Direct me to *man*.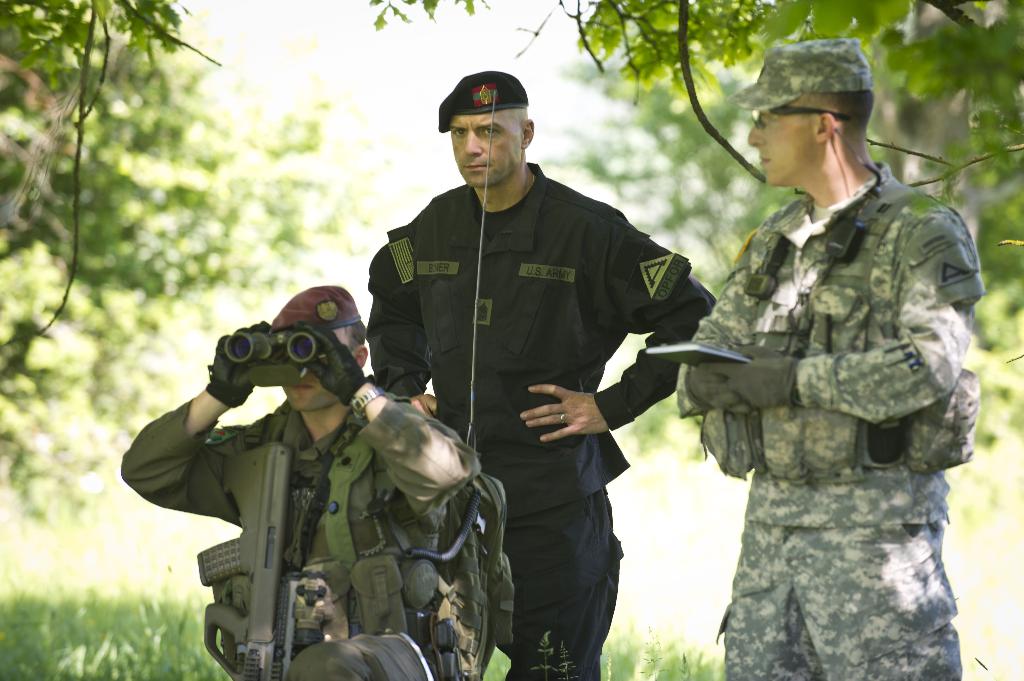
Direction: BBox(673, 40, 981, 680).
